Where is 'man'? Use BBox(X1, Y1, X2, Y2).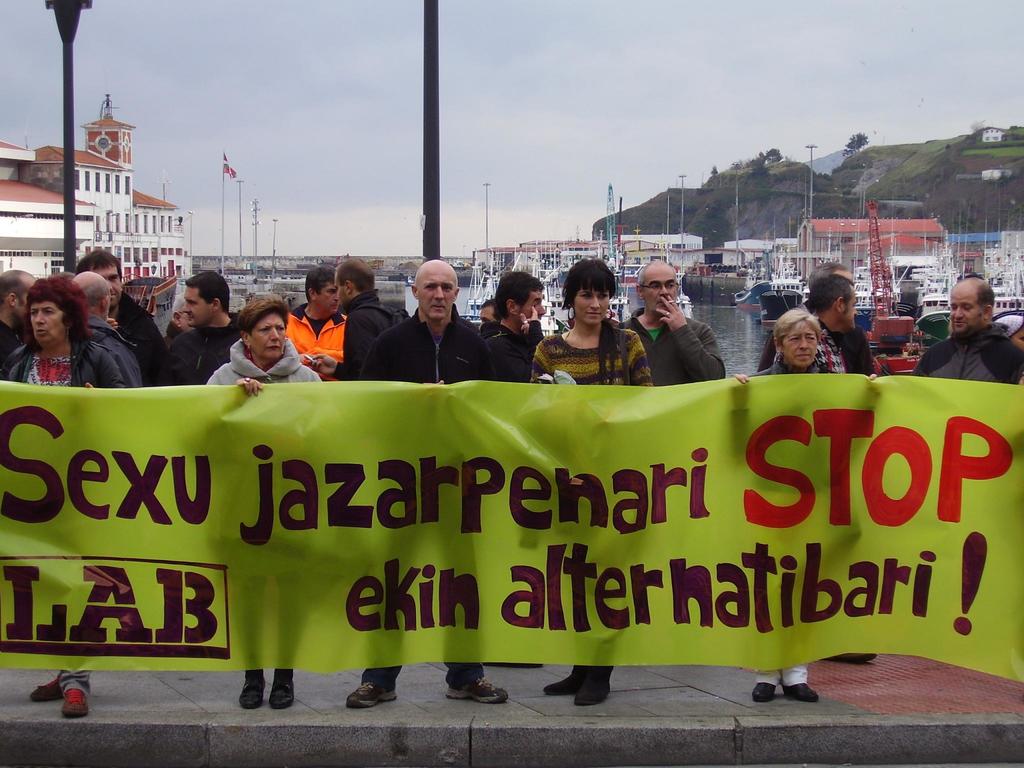
BBox(154, 271, 244, 385).
